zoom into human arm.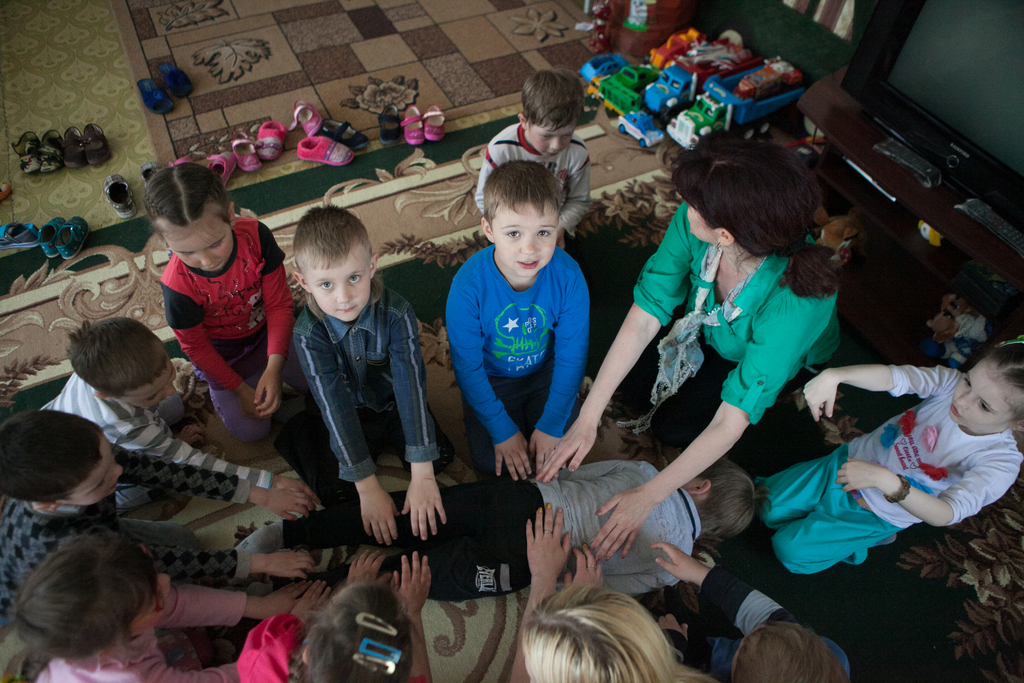
Zoom target: x1=558 y1=160 x2=591 y2=243.
